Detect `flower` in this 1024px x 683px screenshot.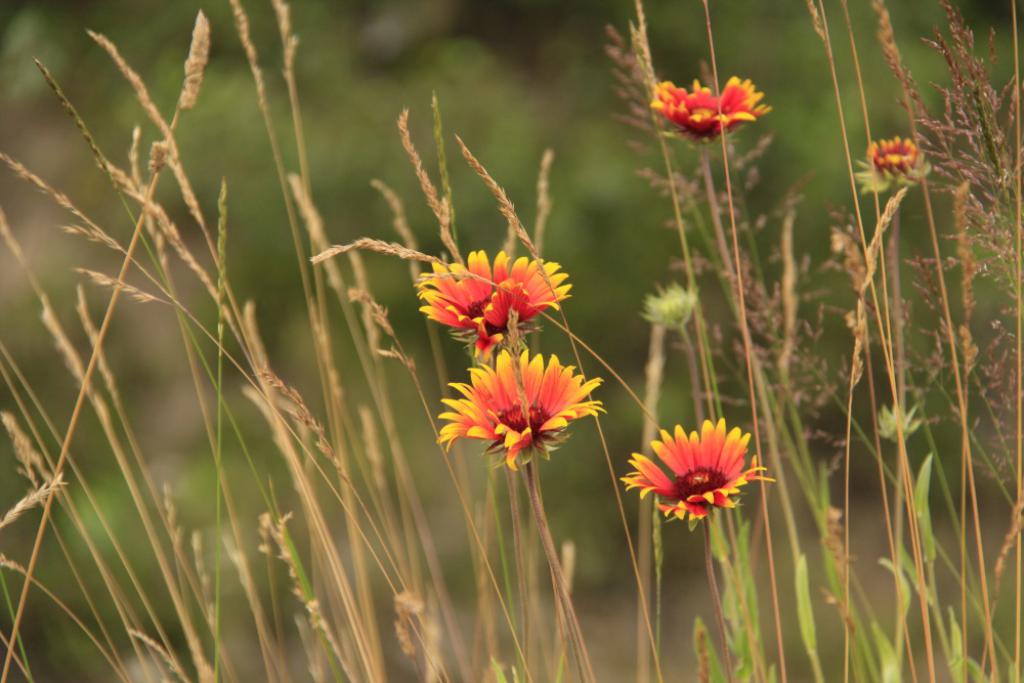
Detection: select_region(438, 346, 620, 469).
